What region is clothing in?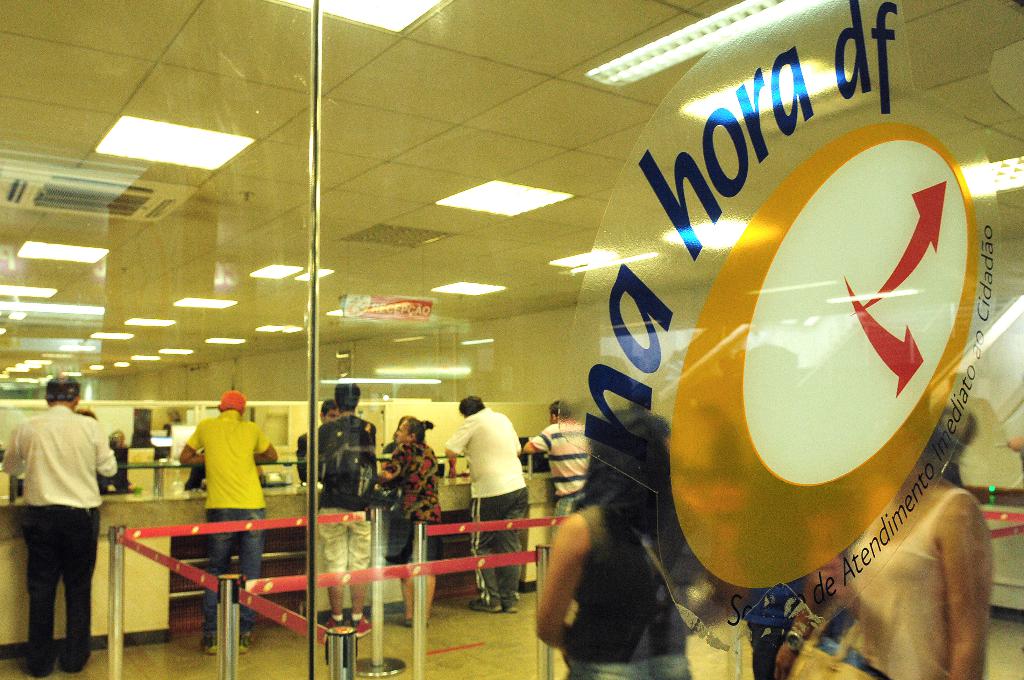
<box>381,442,446,565</box>.
